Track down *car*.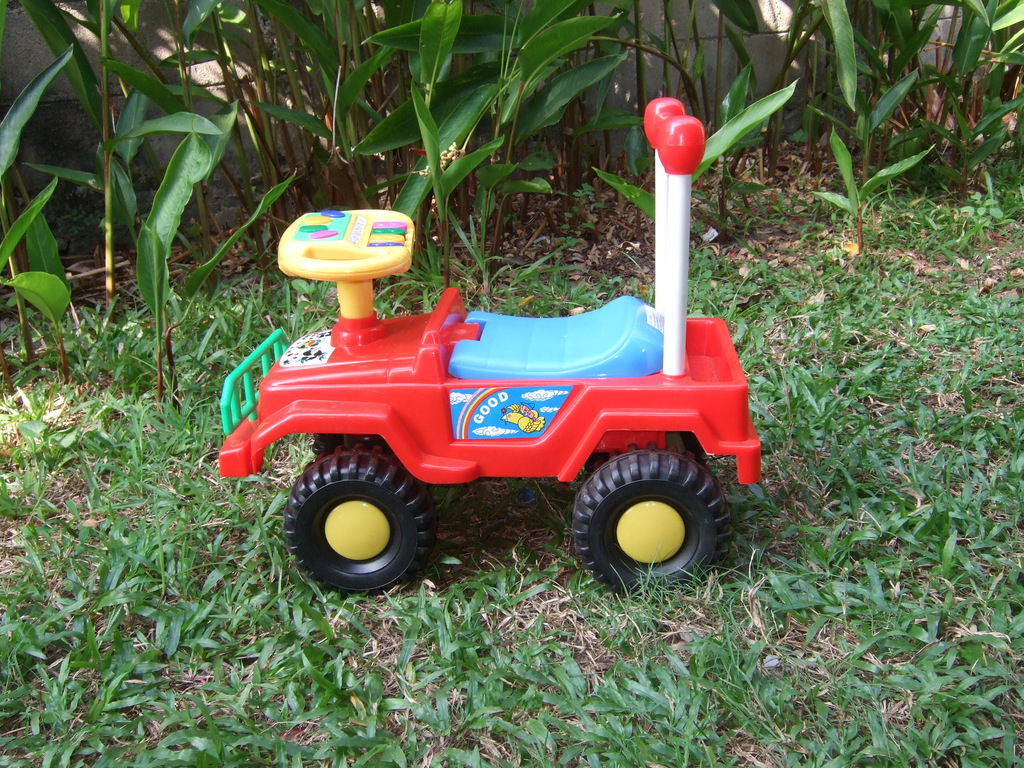
Tracked to bbox=(211, 95, 771, 596).
